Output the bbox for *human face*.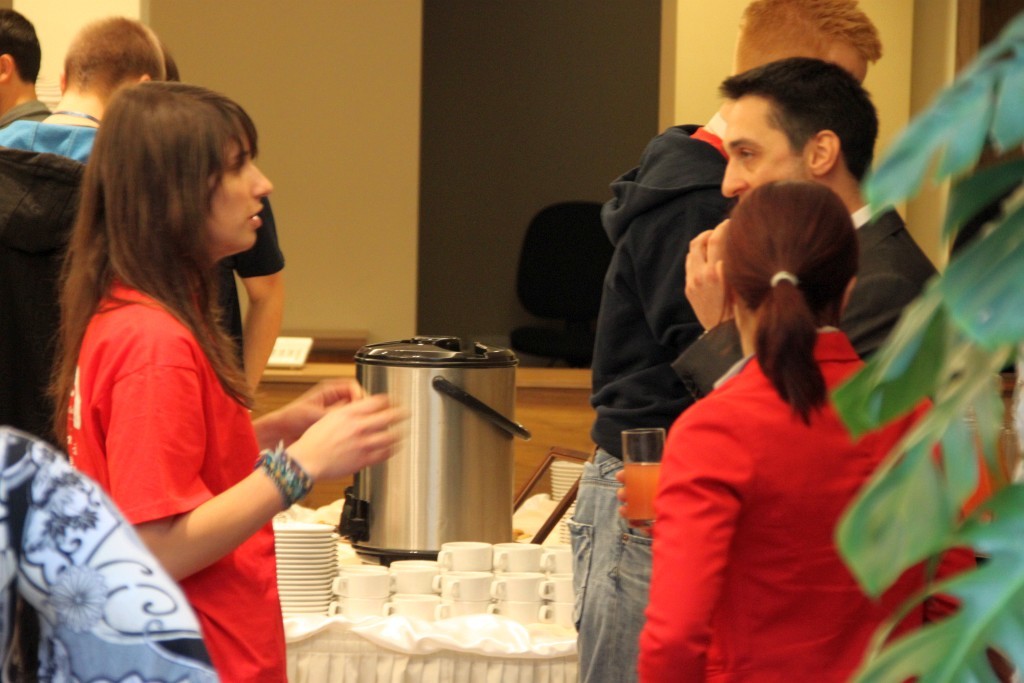
[x1=723, y1=97, x2=810, y2=201].
